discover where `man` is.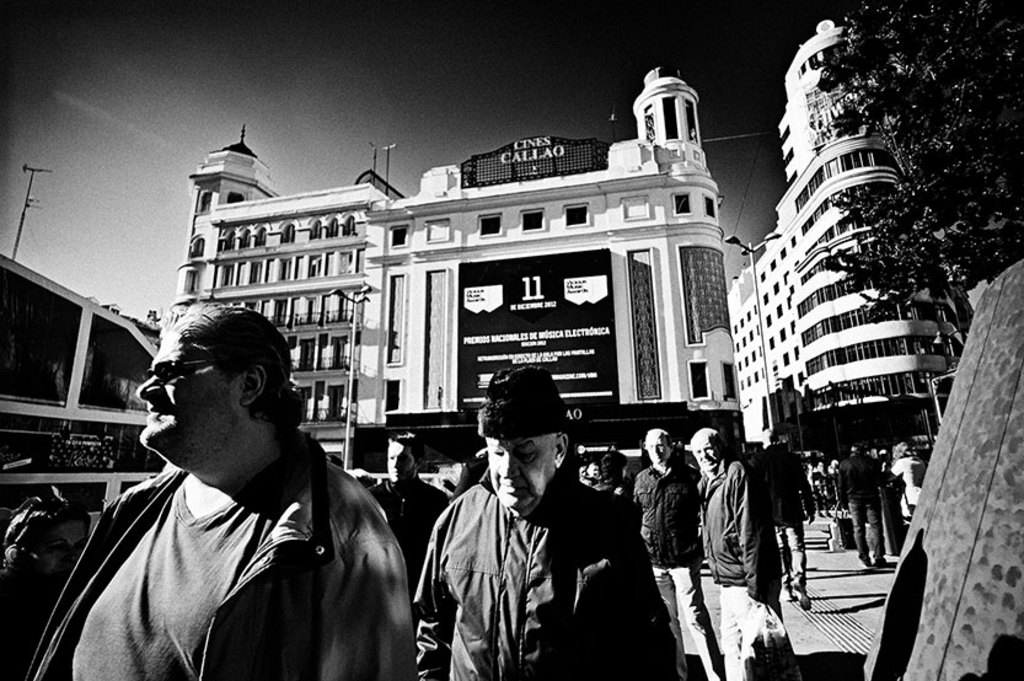
Discovered at <bbox>633, 427, 720, 680</bbox>.
